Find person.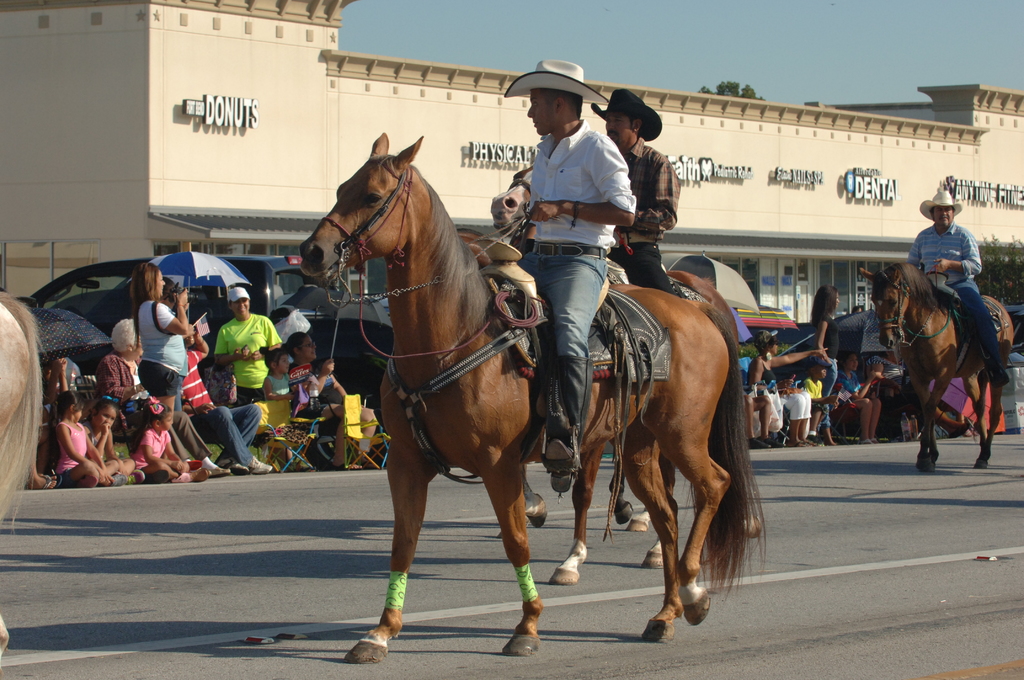
bbox=[132, 263, 193, 412].
